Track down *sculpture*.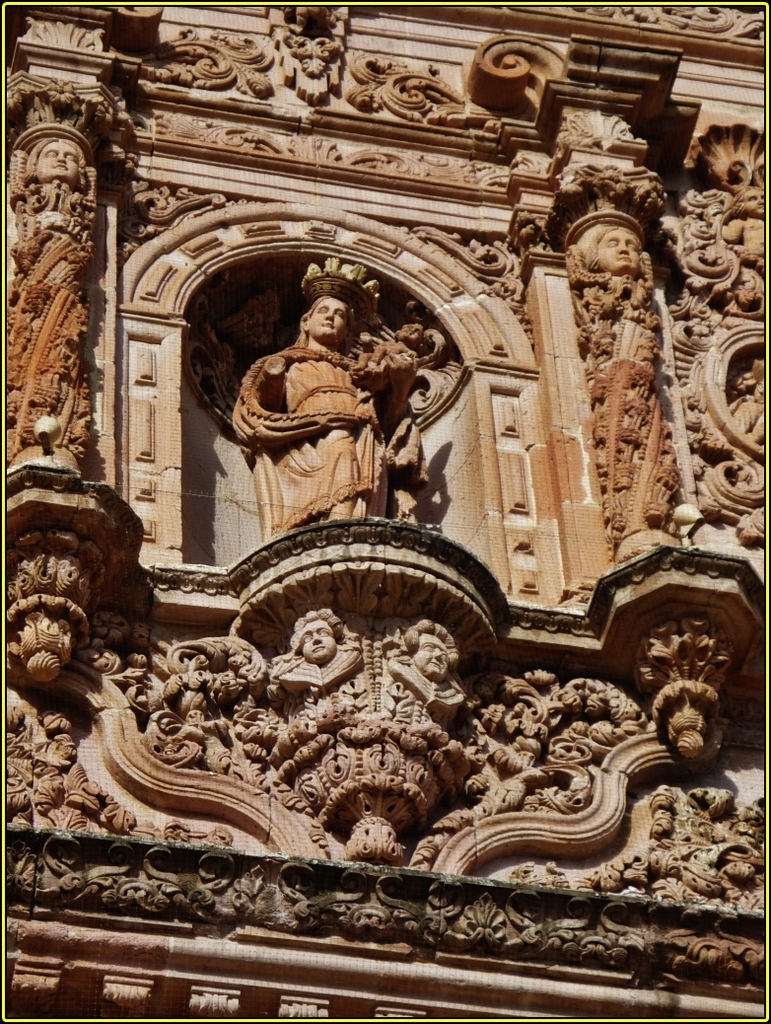
Tracked to <region>289, 614, 364, 673</region>.
